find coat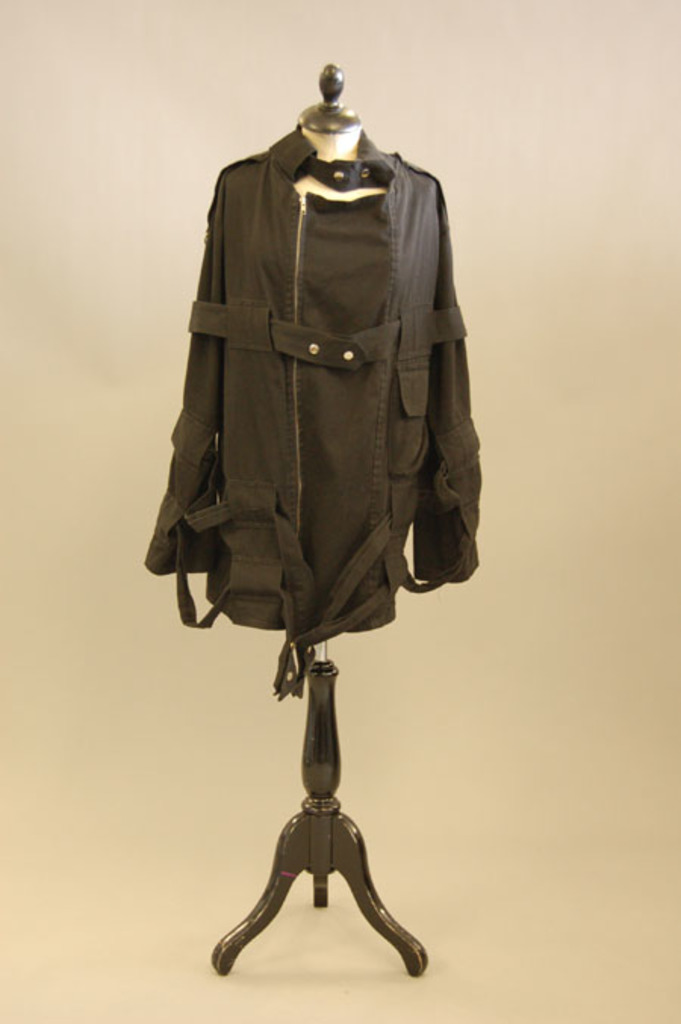
[151, 95, 480, 725]
